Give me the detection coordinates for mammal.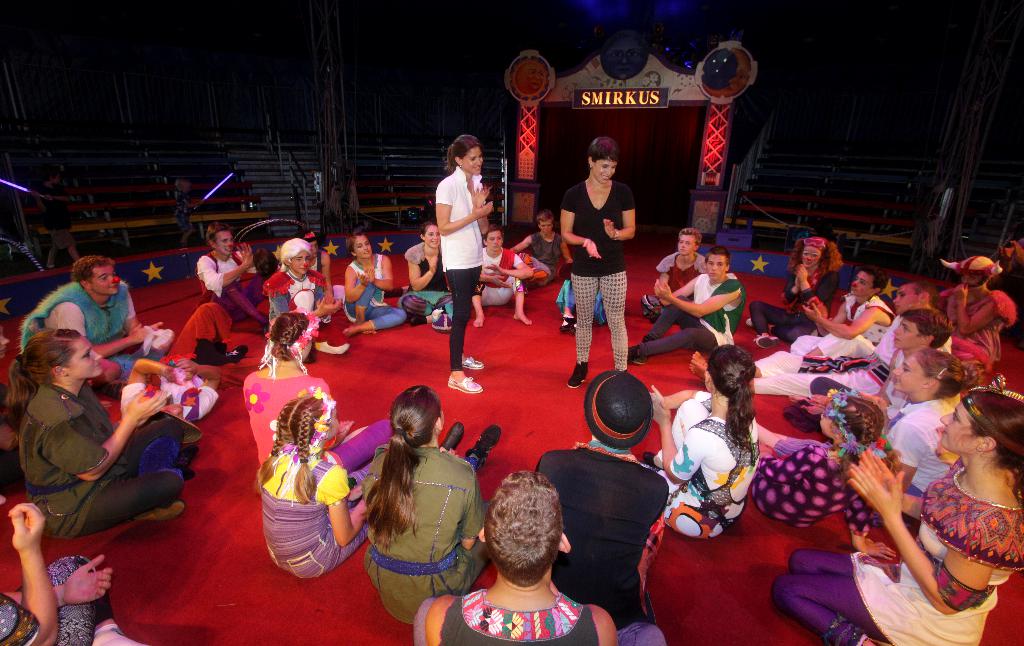
642/228/706/318.
